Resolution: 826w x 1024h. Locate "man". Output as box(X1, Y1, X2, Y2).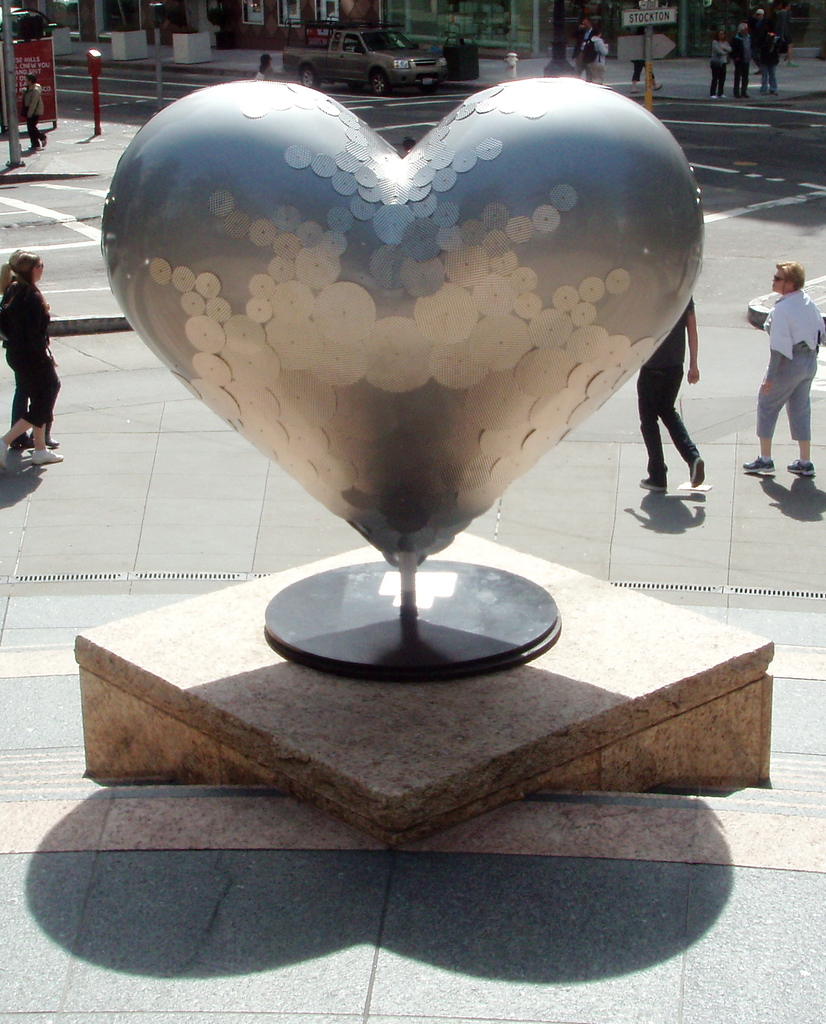
box(742, 260, 819, 479).
